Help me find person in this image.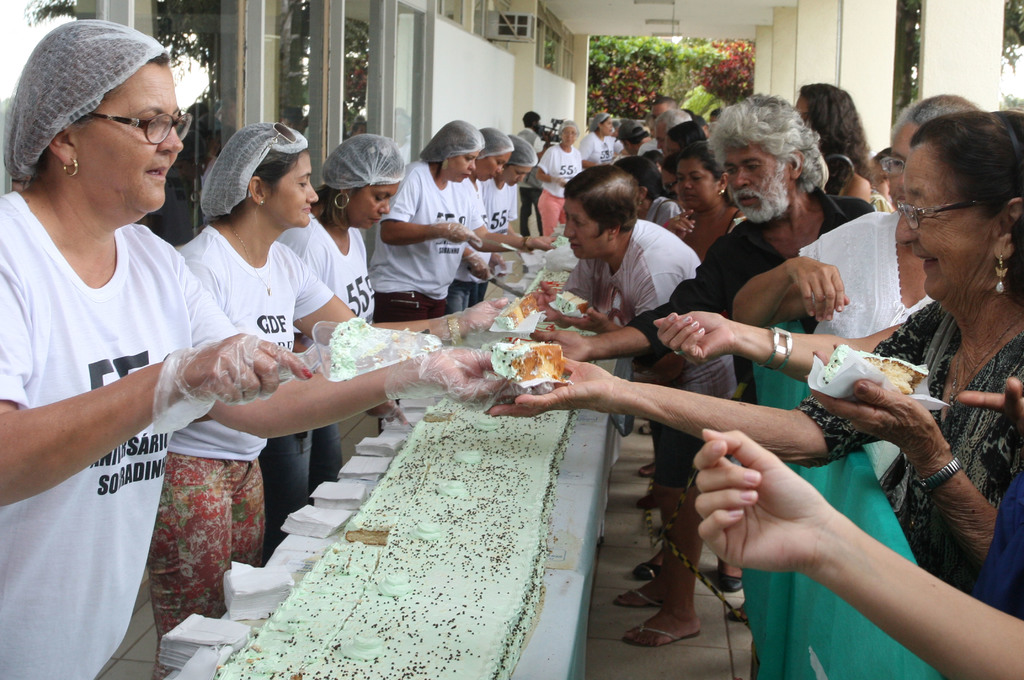
Found it: {"x1": 363, "y1": 112, "x2": 509, "y2": 326}.
